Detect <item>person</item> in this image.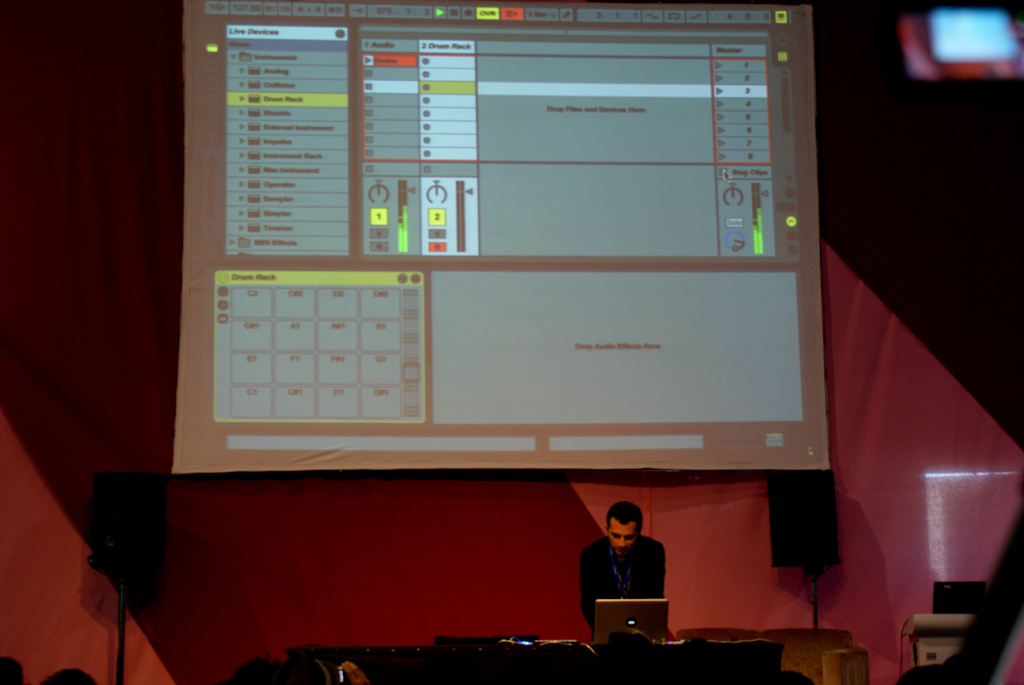
Detection: pyautogui.locateOnScreen(580, 505, 676, 647).
